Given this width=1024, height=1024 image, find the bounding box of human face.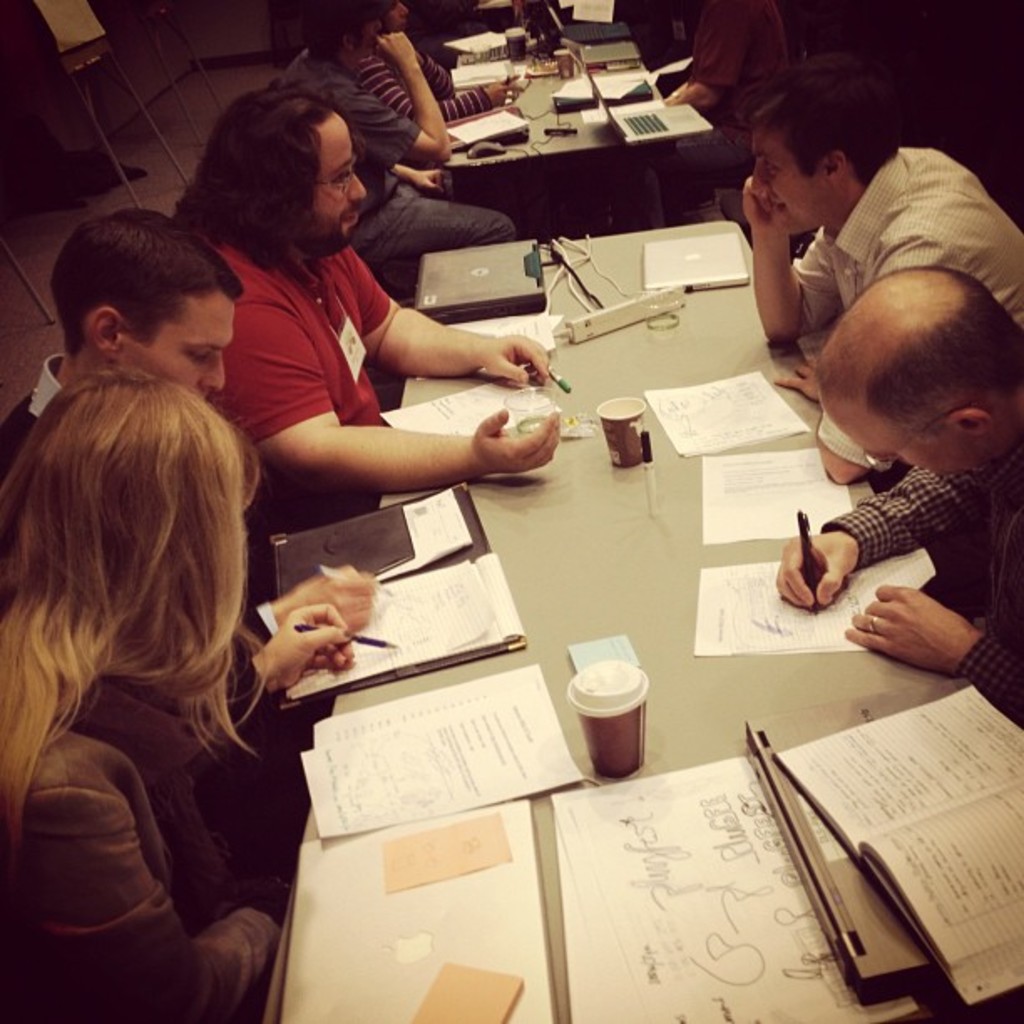
<region>751, 132, 838, 236</region>.
